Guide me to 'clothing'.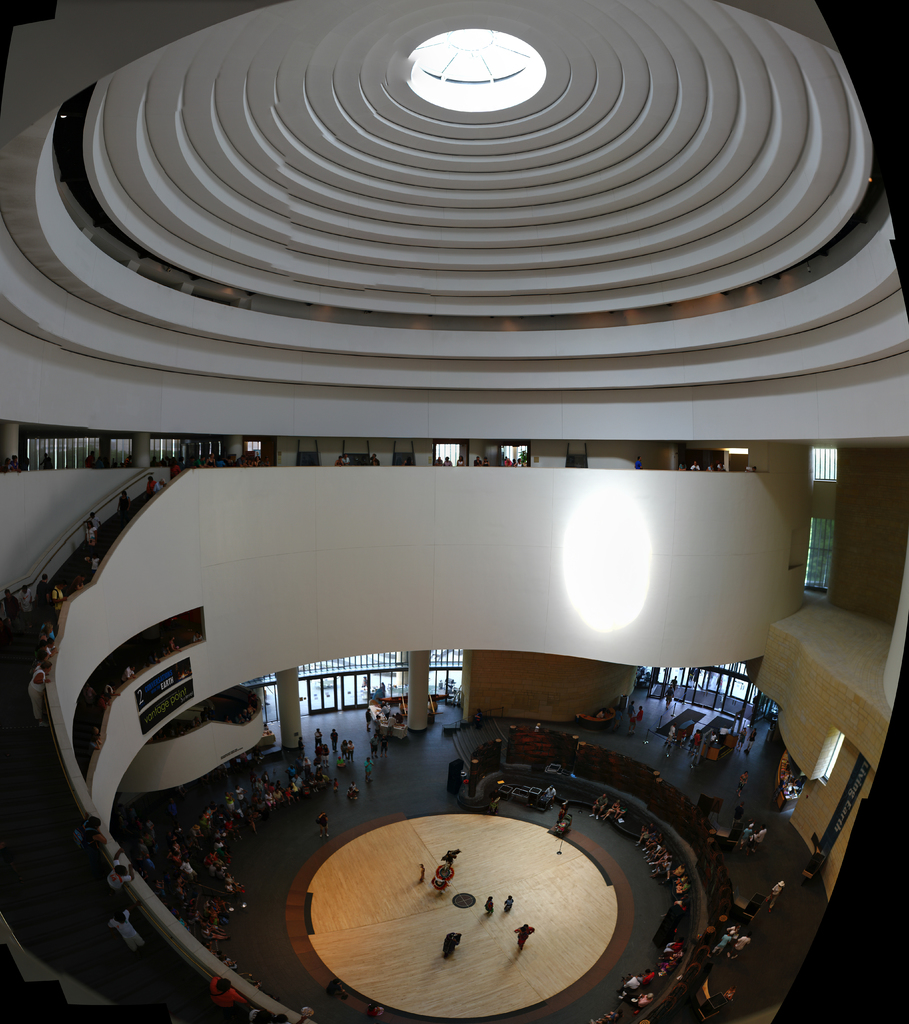
Guidance: BBox(481, 459, 491, 464).
